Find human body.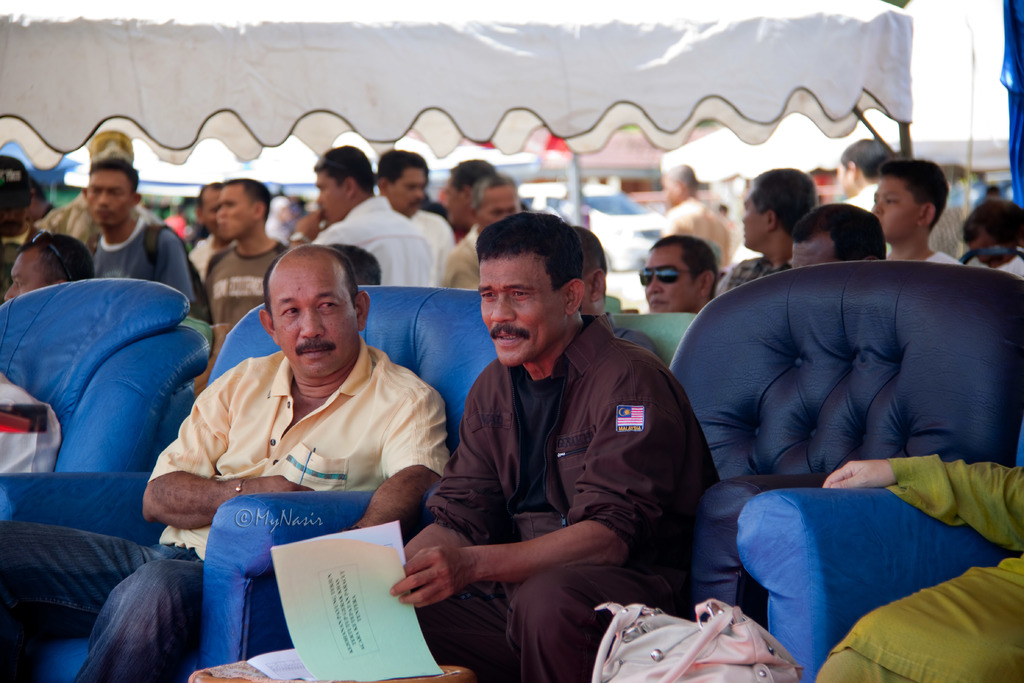
box(817, 463, 1023, 682).
